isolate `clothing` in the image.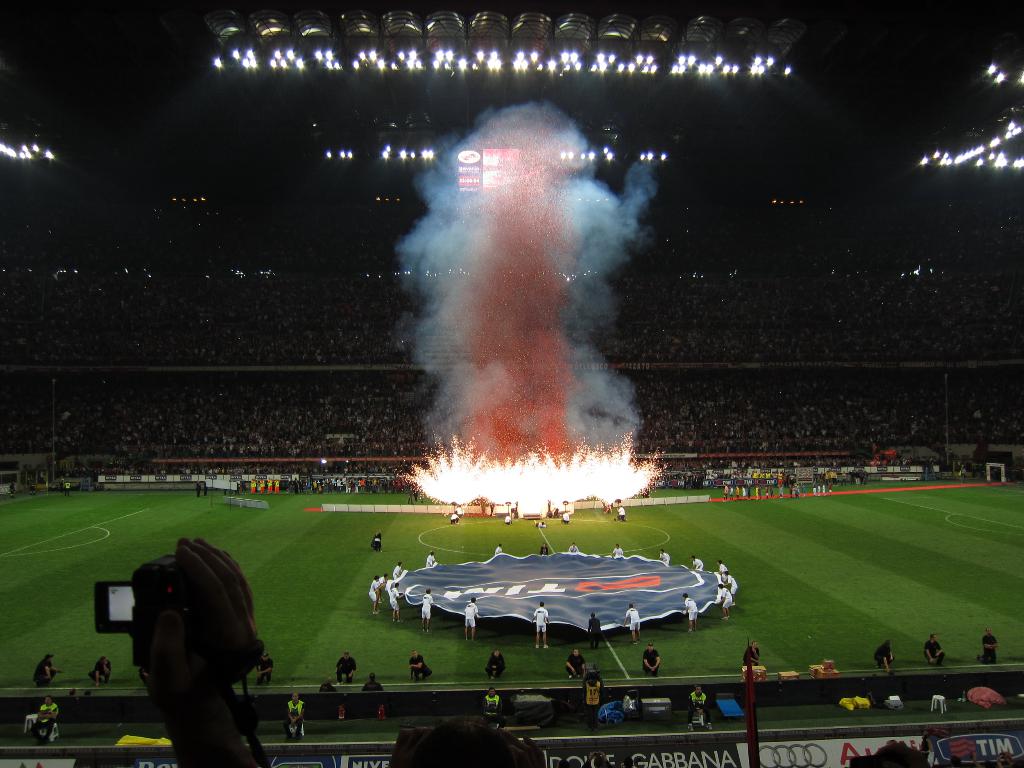
Isolated region: {"left": 684, "top": 595, "right": 697, "bottom": 621}.
